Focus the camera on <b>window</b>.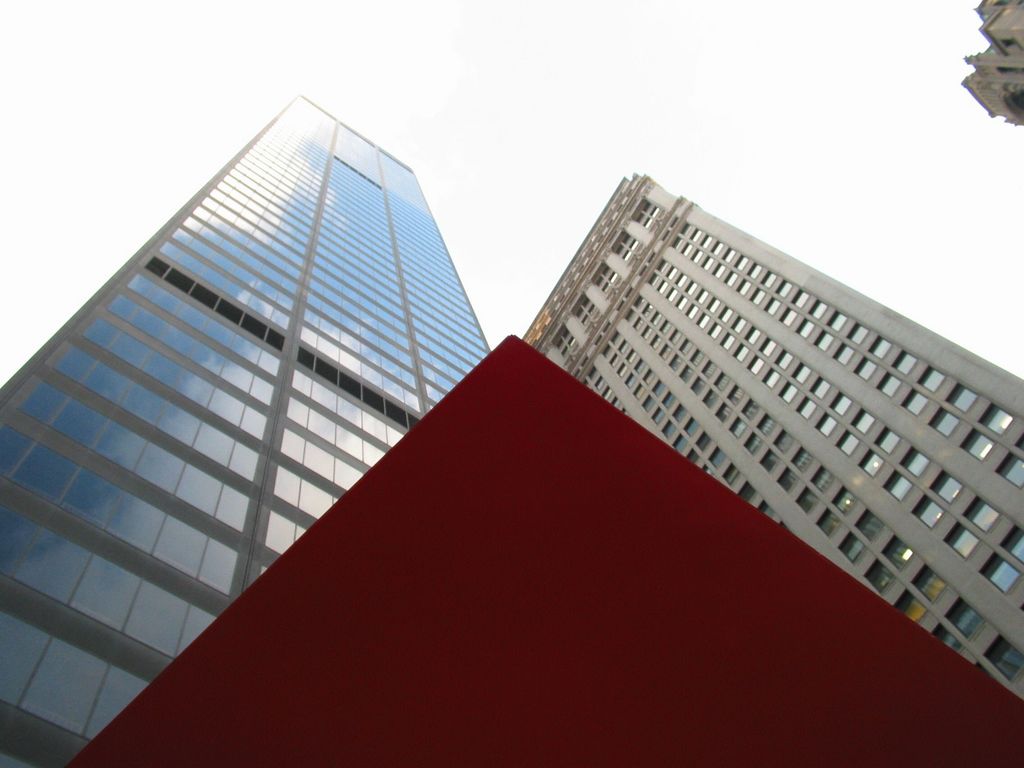
Focus region: rect(836, 531, 865, 565).
